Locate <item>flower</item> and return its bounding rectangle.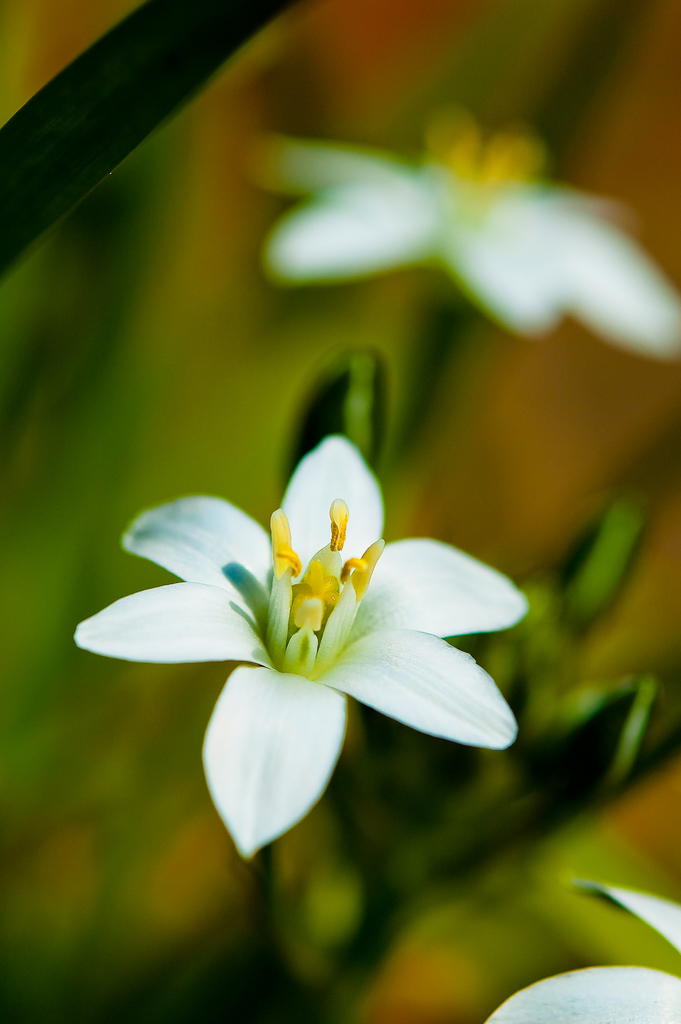
221/87/680/344.
